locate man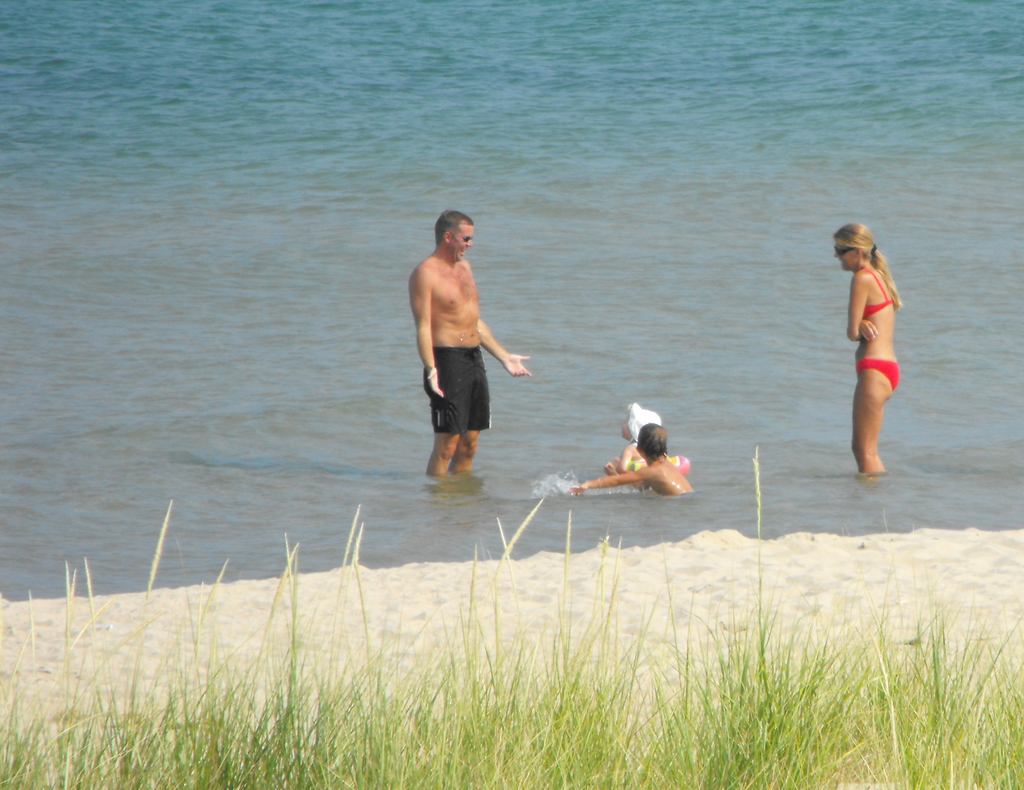
411 209 532 499
